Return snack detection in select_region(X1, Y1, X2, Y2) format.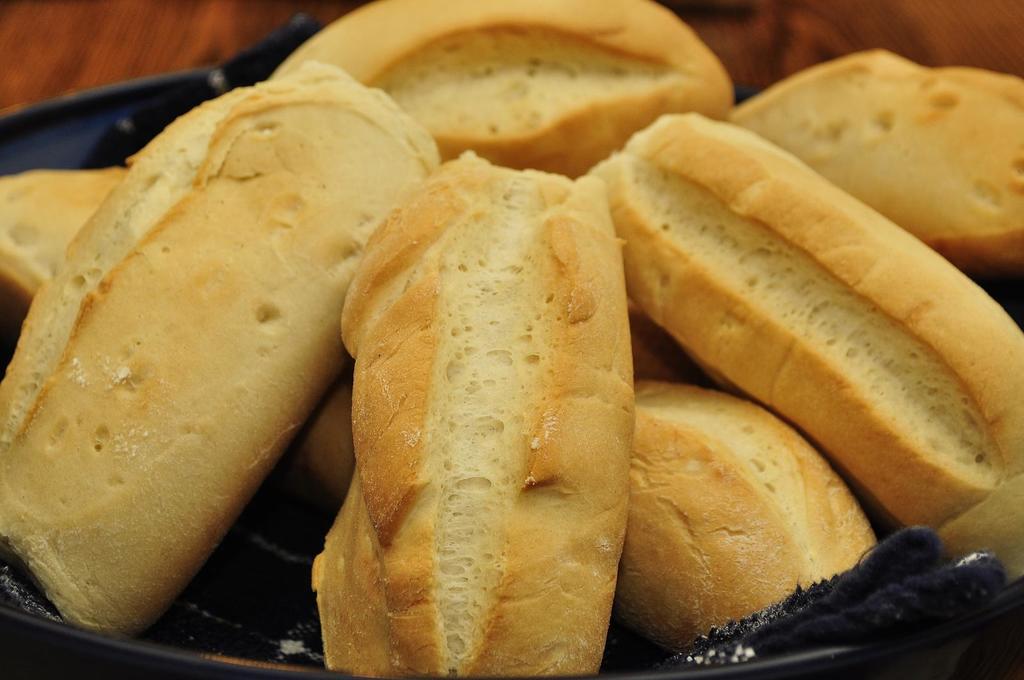
select_region(289, 370, 351, 504).
